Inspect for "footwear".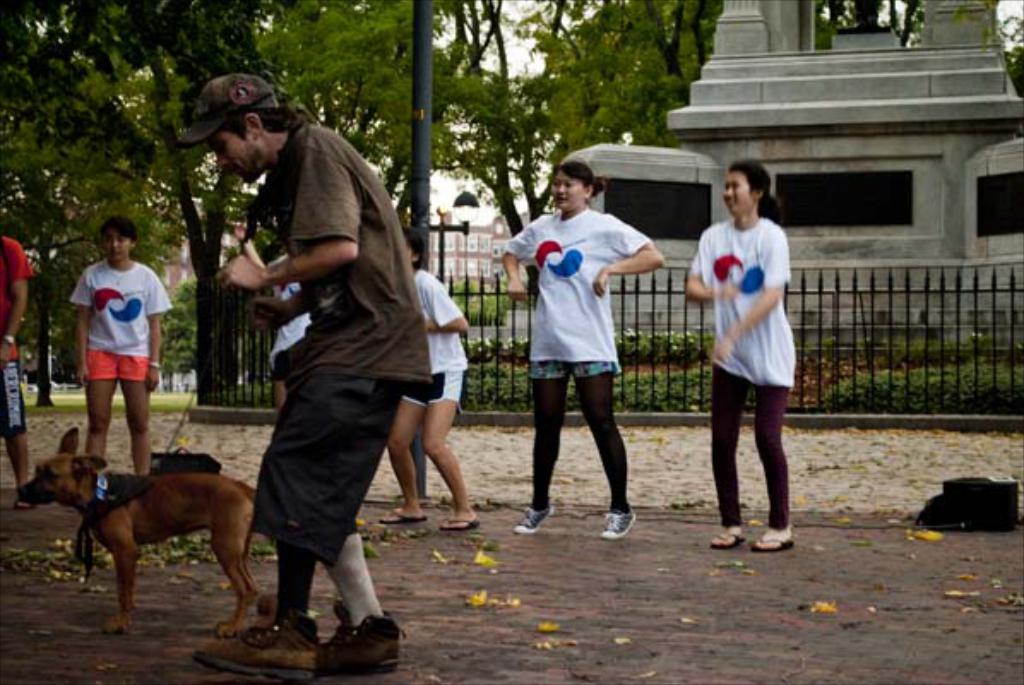
Inspection: 435,517,478,529.
